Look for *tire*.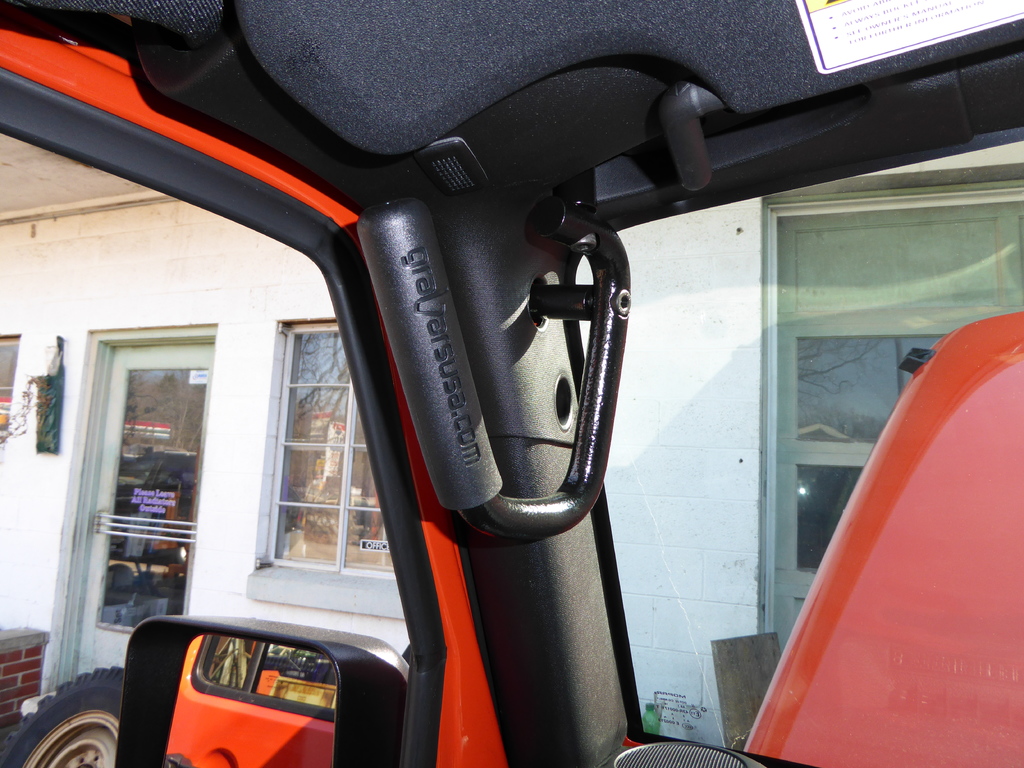
Found: region(12, 660, 137, 767).
